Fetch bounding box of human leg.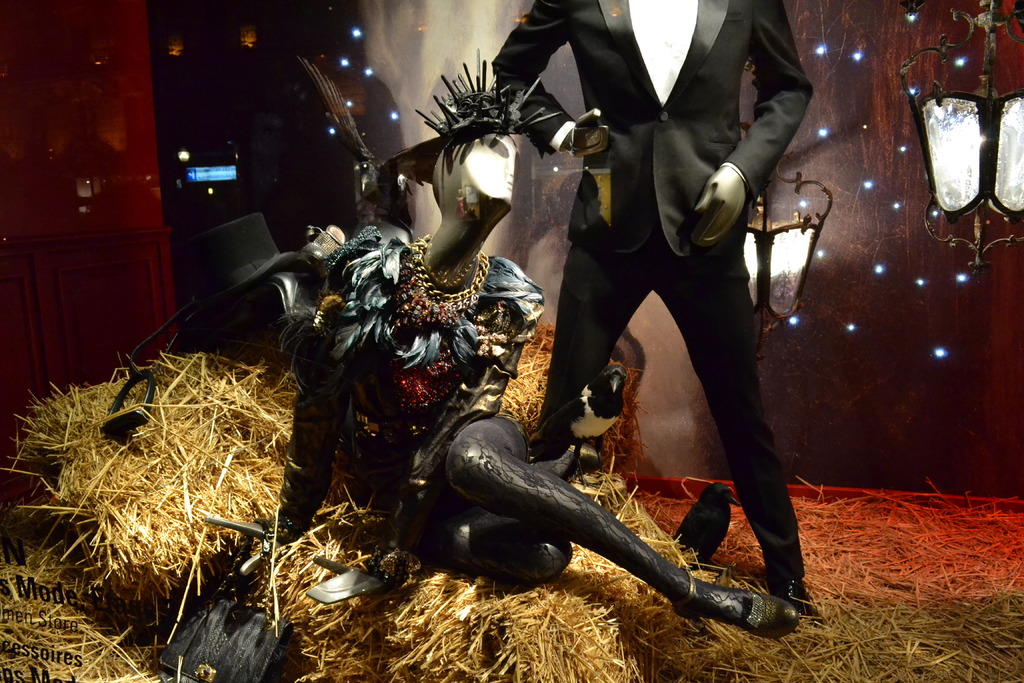
Bbox: box=[540, 233, 652, 419].
